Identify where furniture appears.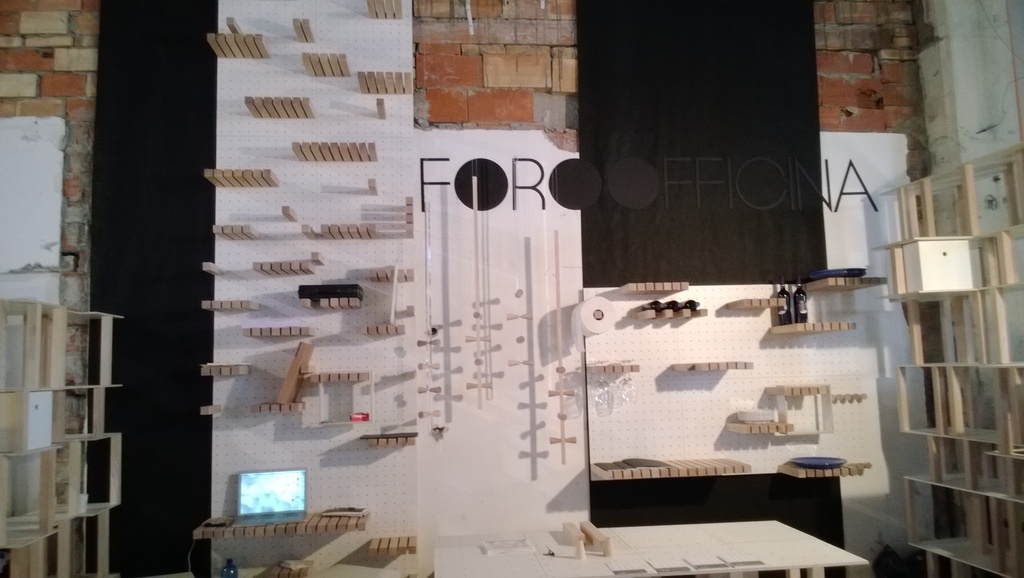
Appears at <bbox>0, 296, 127, 577</bbox>.
